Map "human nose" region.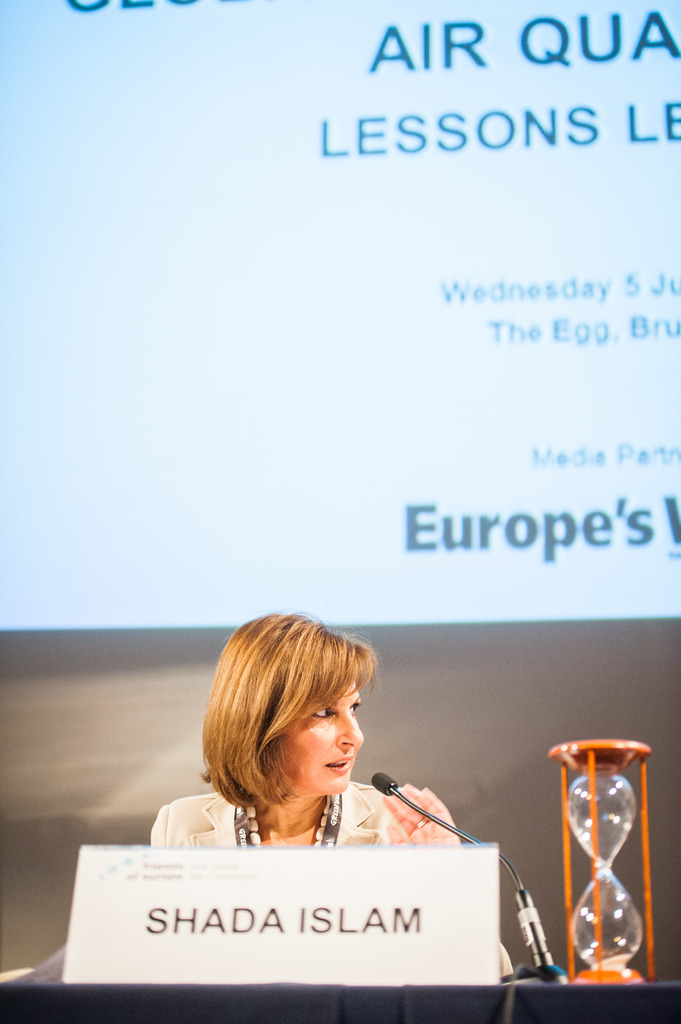
Mapped to left=340, top=708, right=364, bottom=751.
